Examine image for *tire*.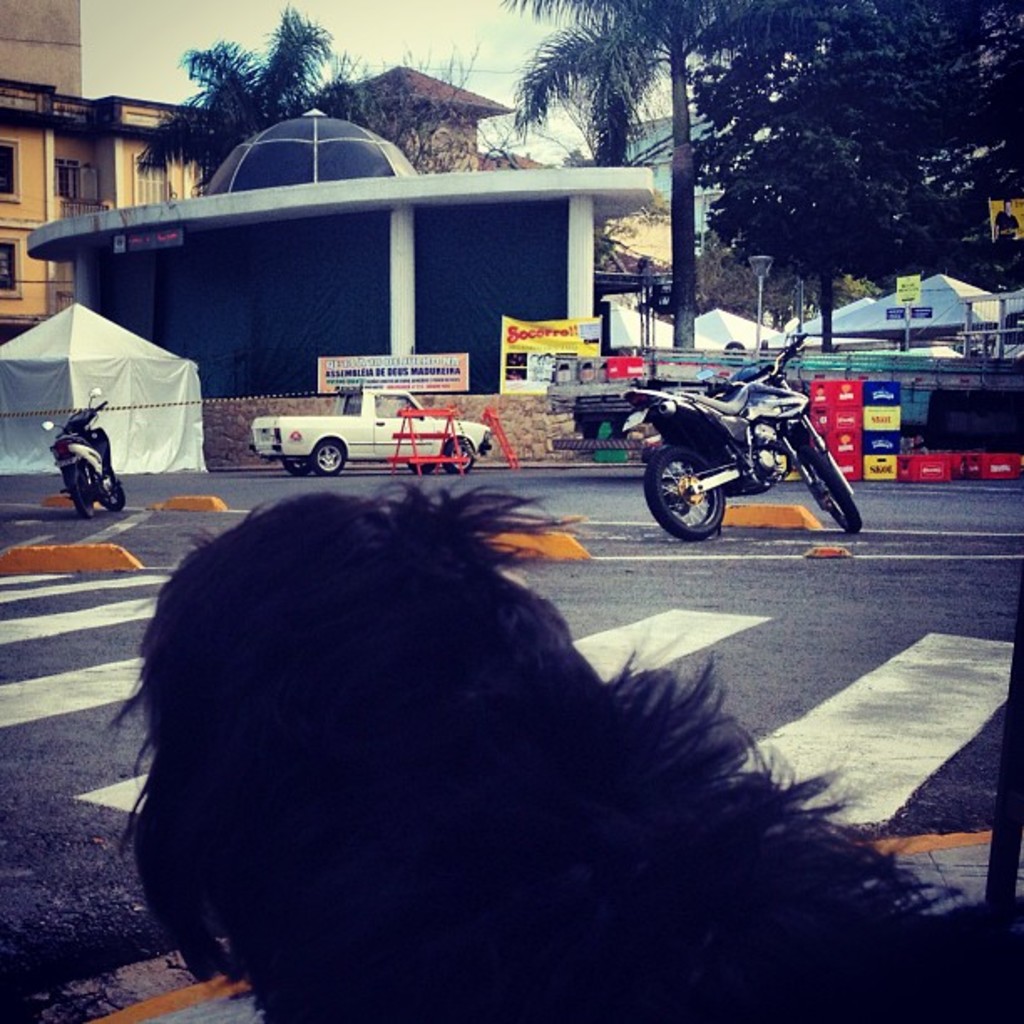
Examination result: 649, 445, 724, 540.
